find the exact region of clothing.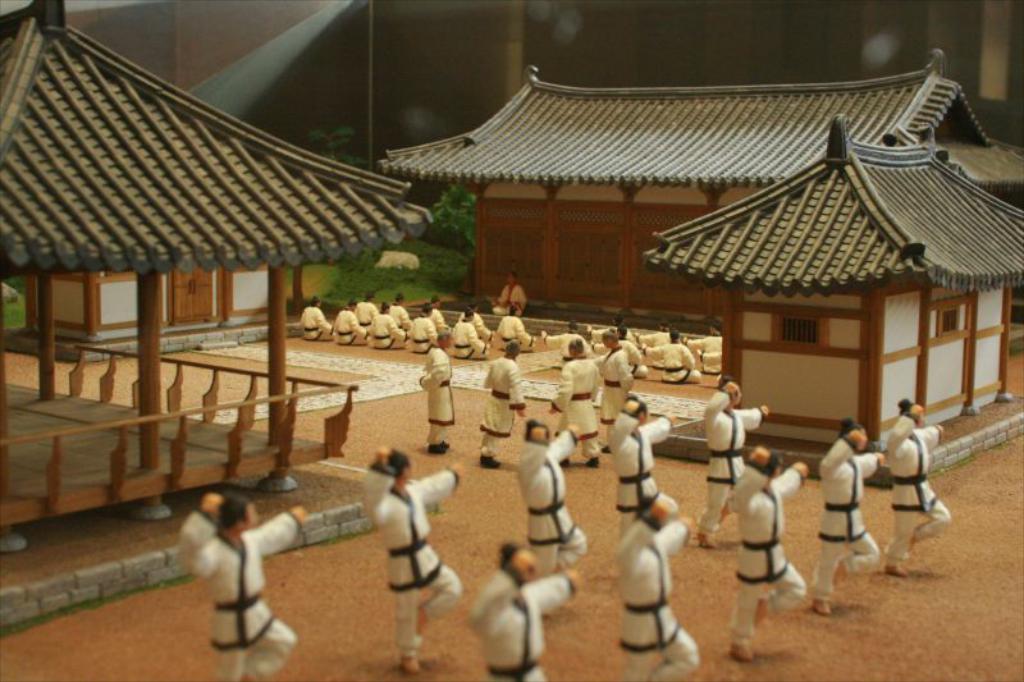
Exact region: Rect(643, 340, 700, 383).
